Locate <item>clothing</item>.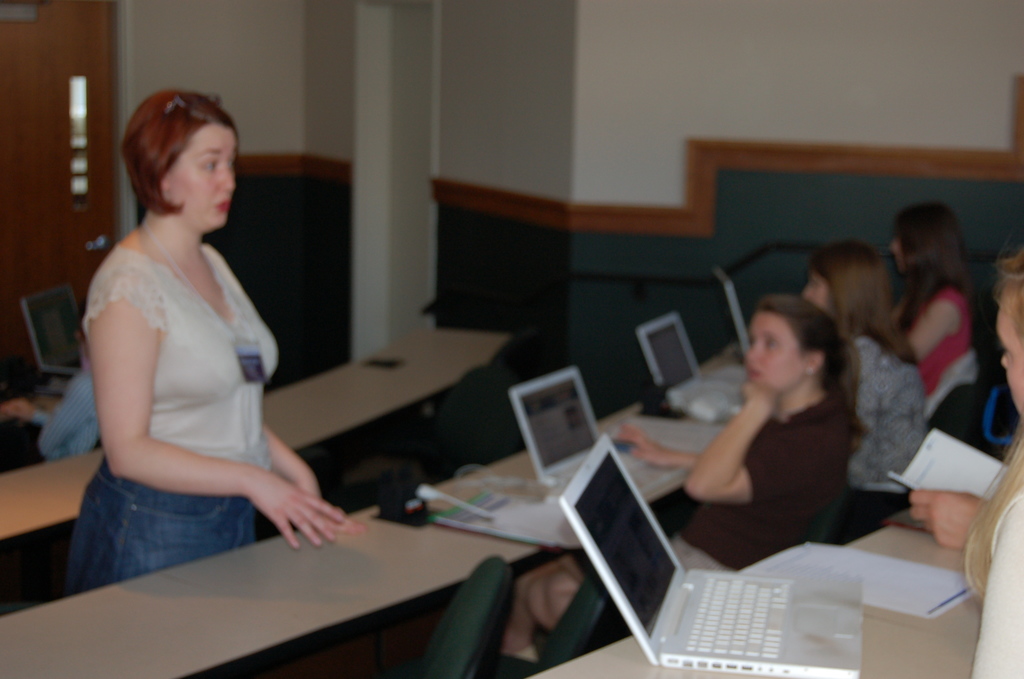
Bounding box: 65,247,280,594.
